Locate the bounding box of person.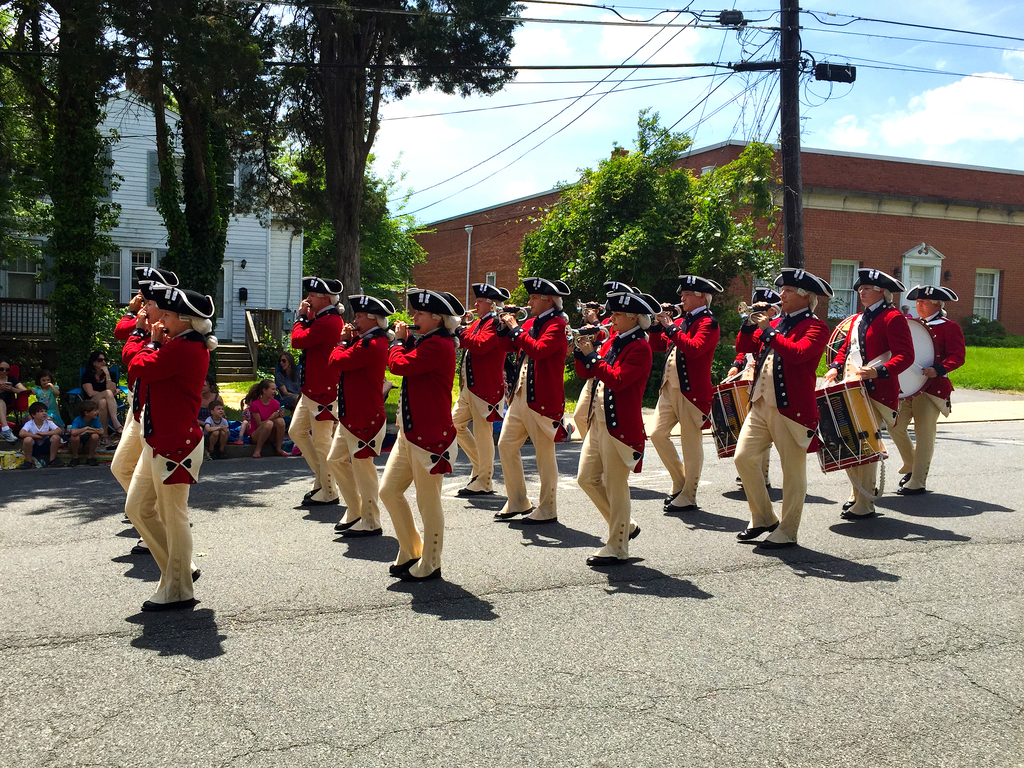
Bounding box: 642,268,726,512.
